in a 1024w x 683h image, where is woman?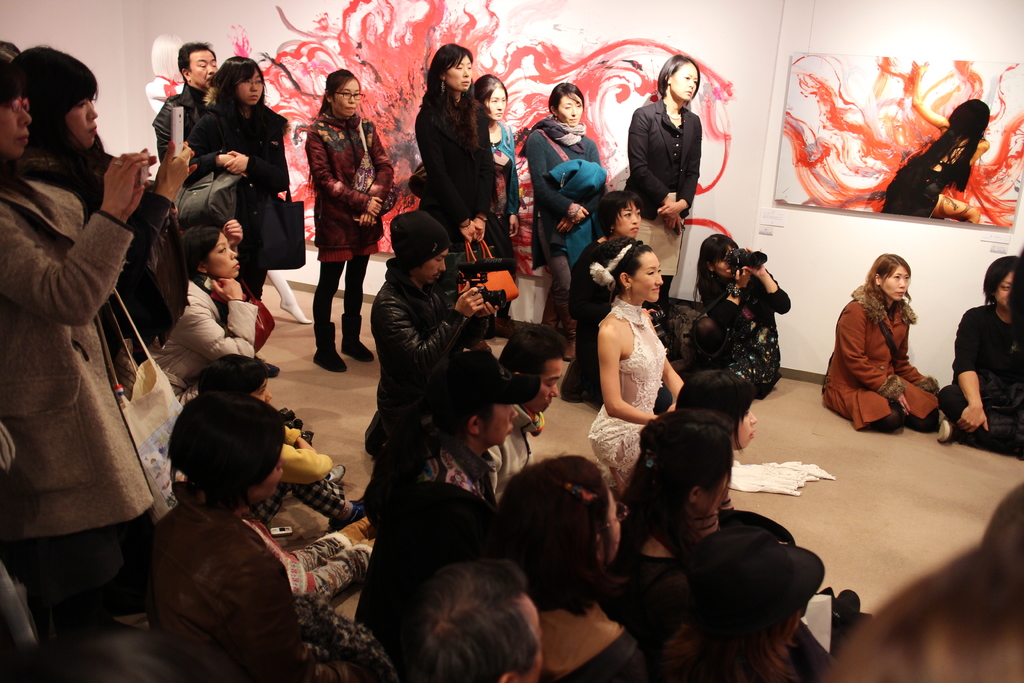
516,79,610,367.
